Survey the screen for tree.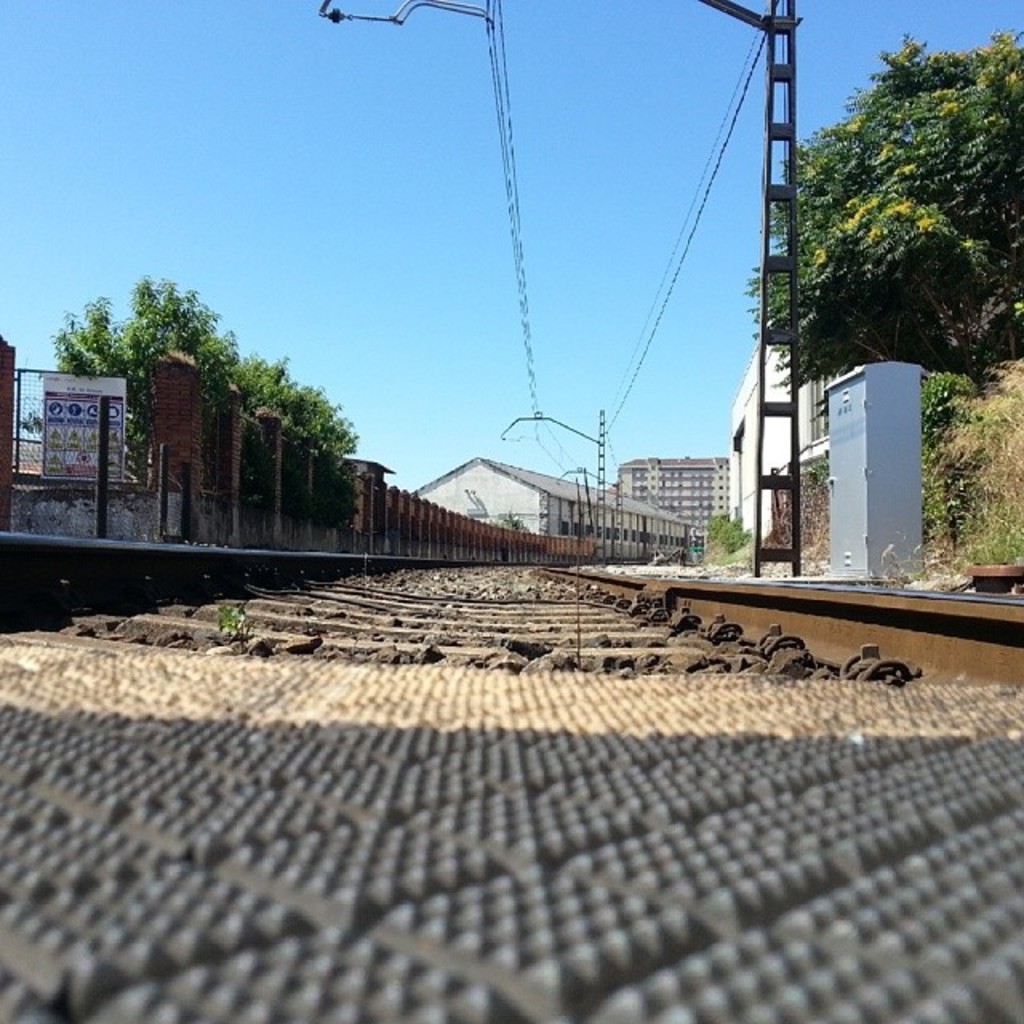
Survey found: select_region(766, 30, 1013, 427).
